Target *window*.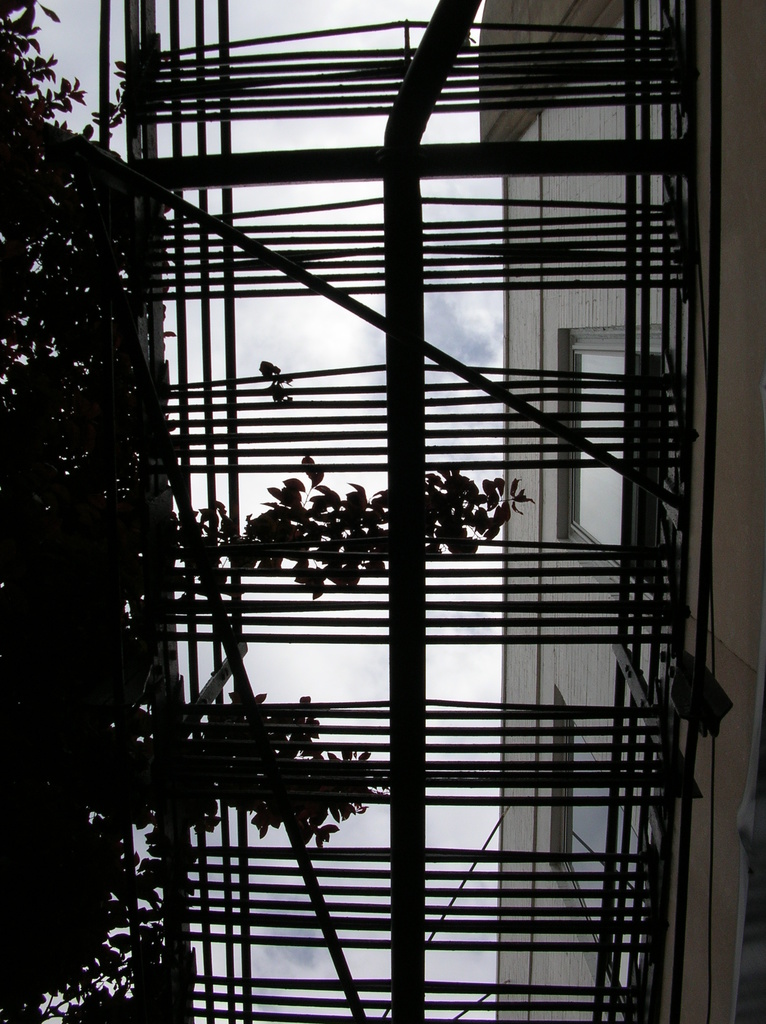
Target region: BBox(552, 324, 653, 564).
